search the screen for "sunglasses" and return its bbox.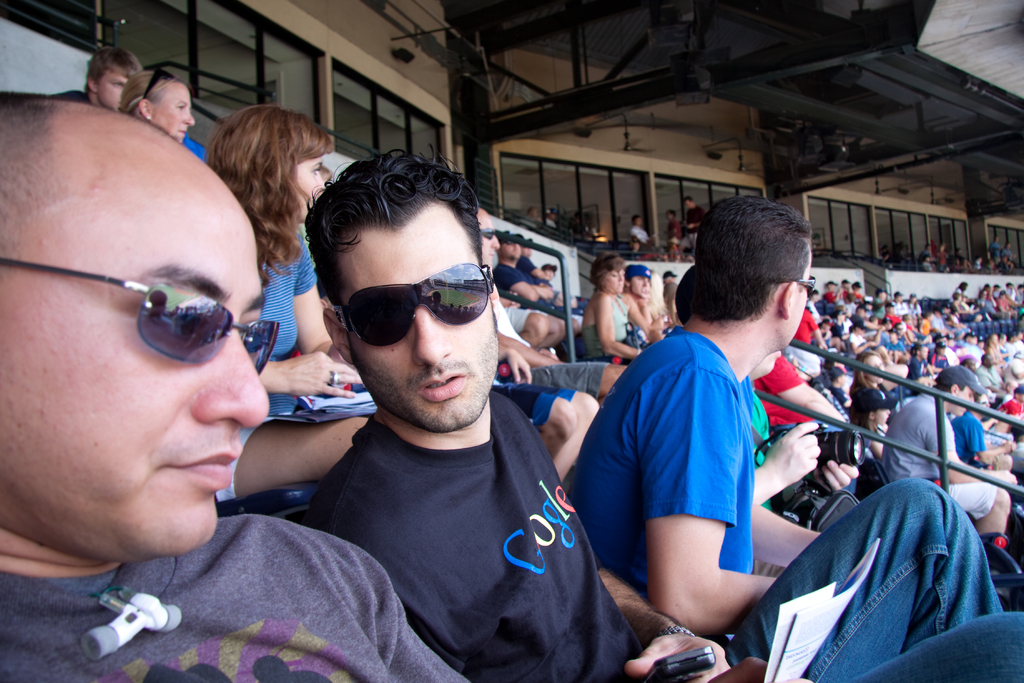
Found: bbox=[476, 228, 496, 241].
